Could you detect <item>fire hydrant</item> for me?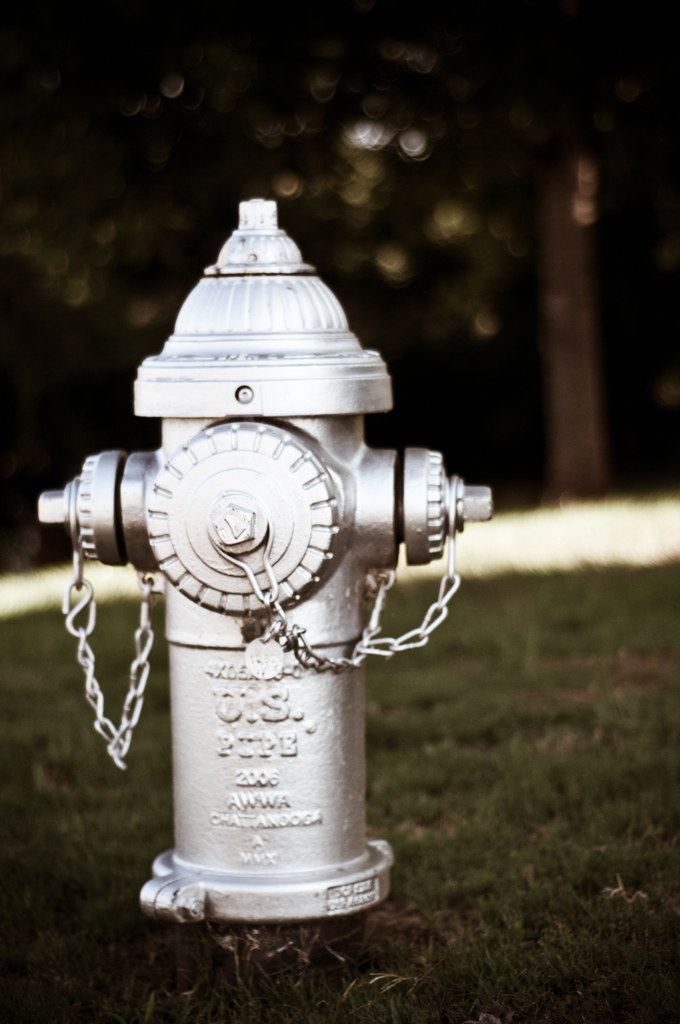
Detection result: rect(40, 199, 491, 918).
